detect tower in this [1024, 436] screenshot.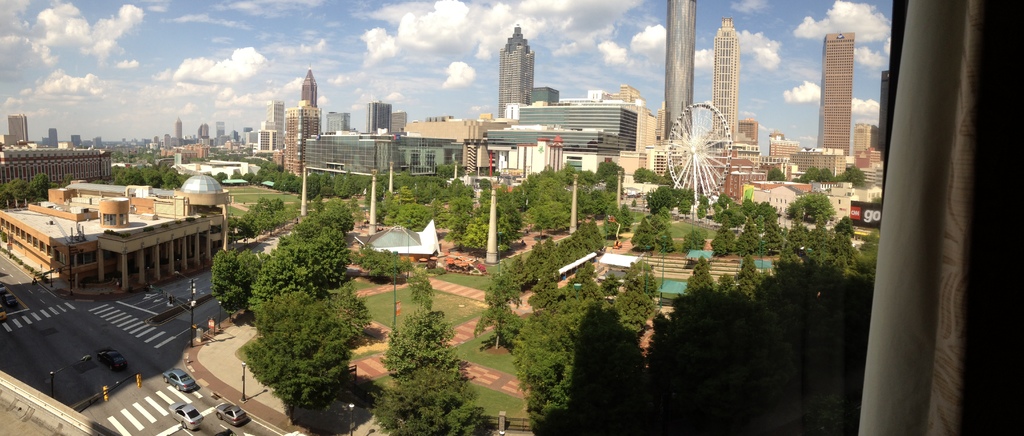
Detection: 173,116,183,143.
